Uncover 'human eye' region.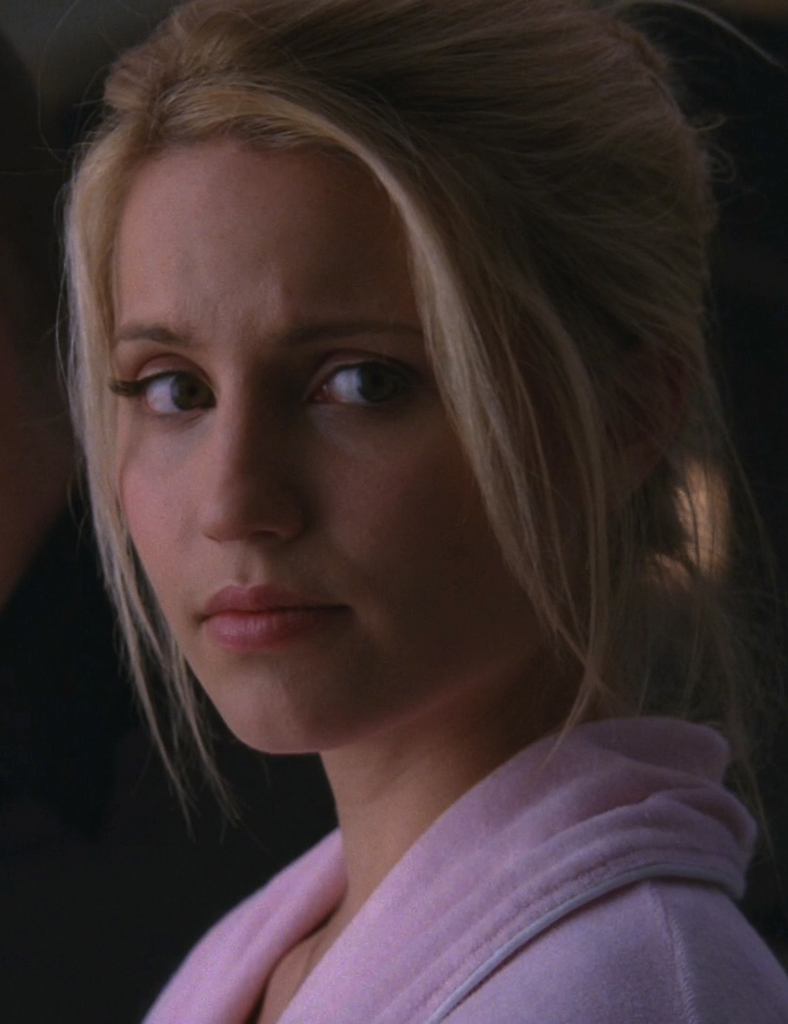
Uncovered: 290, 351, 451, 441.
